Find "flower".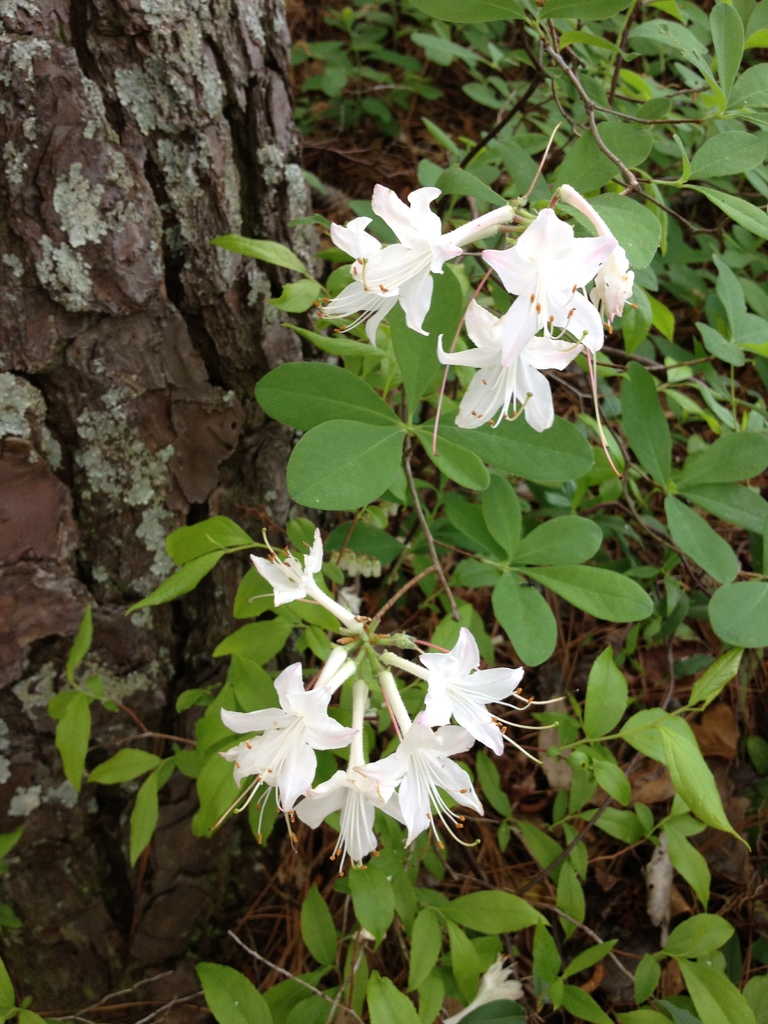
[x1=433, y1=949, x2=531, y2=1023].
